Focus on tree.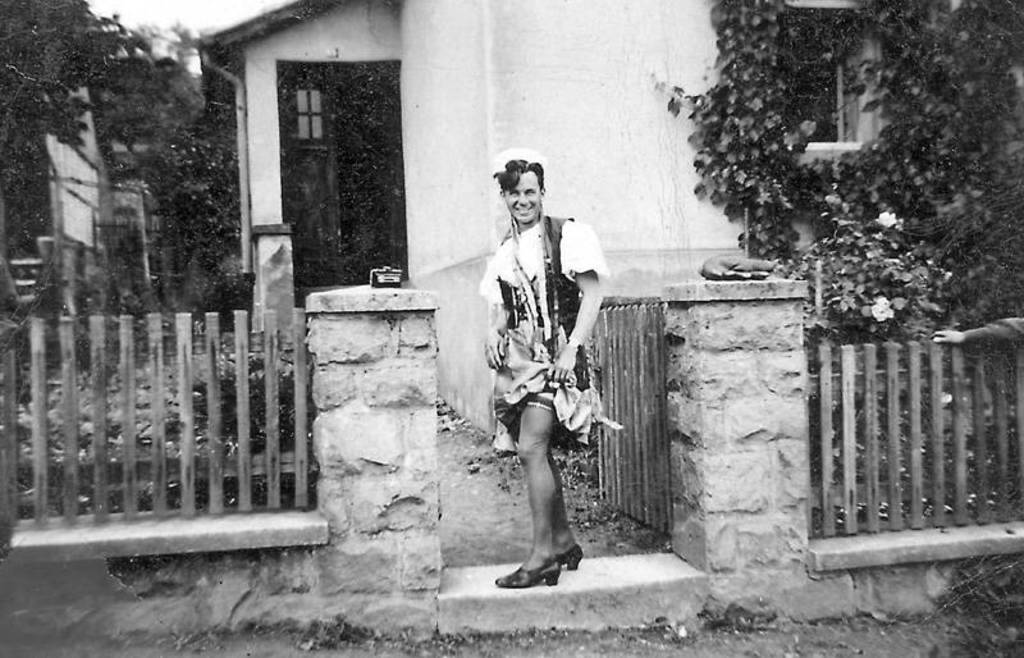
Focused at select_region(660, 0, 1023, 343).
